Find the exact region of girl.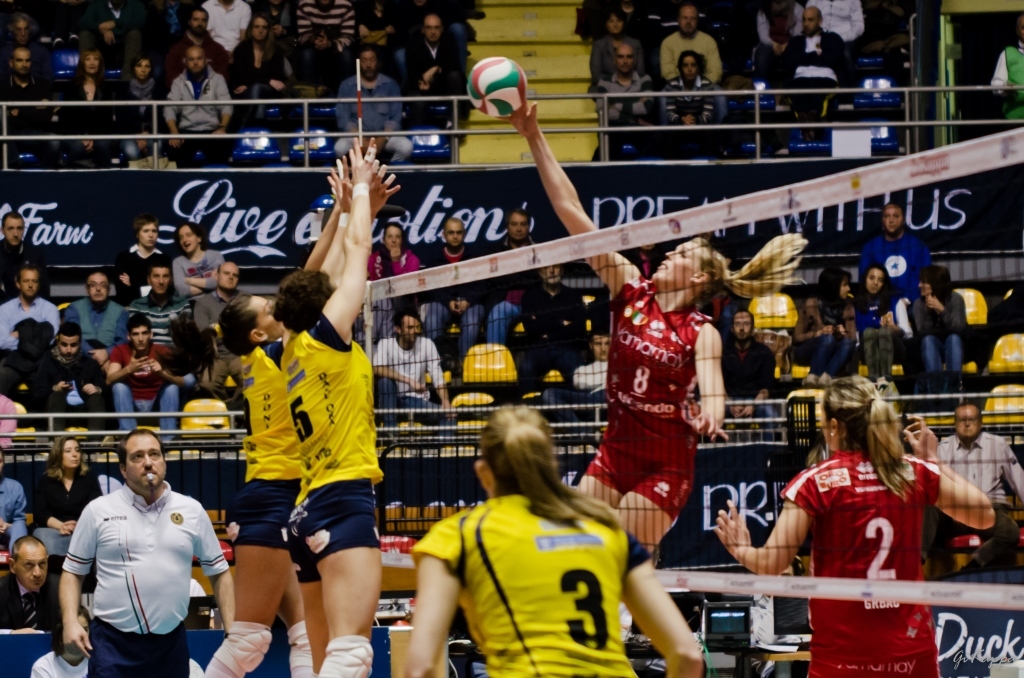
Exact region: x1=200, y1=152, x2=401, y2=677.
